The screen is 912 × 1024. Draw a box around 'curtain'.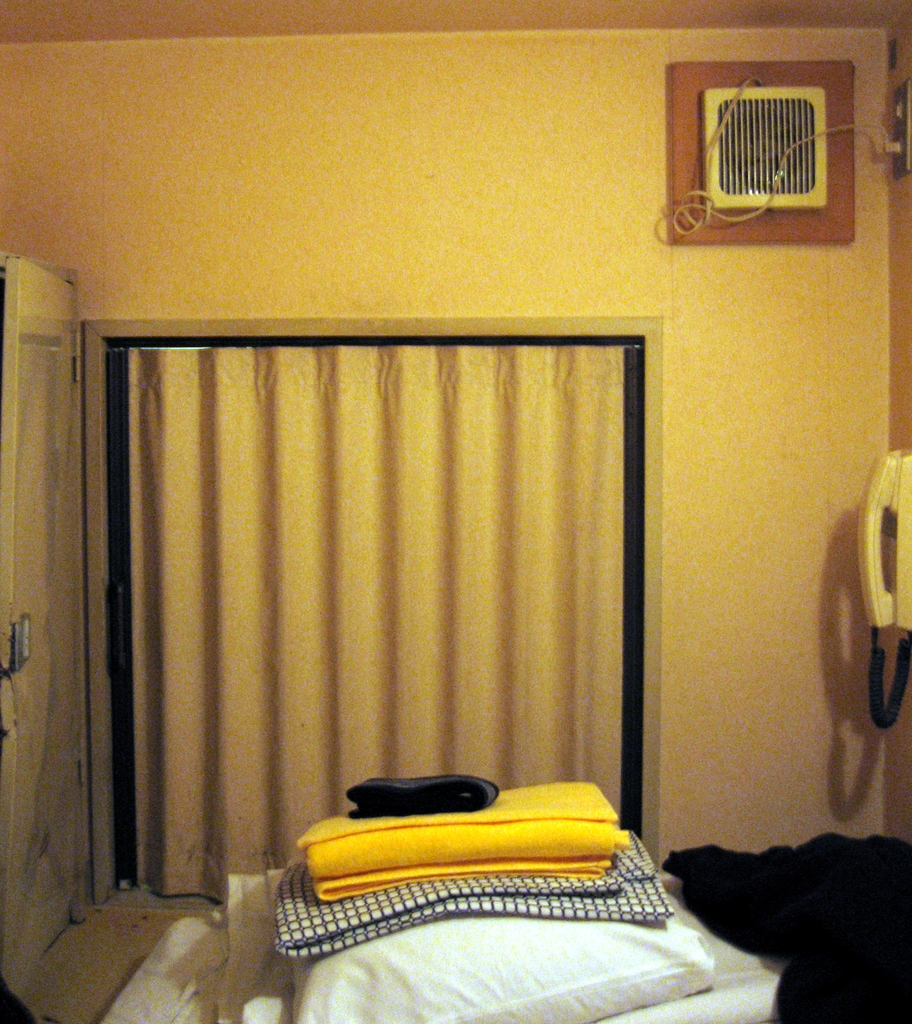
x1=120, y1=346, x2=615, y2=899.
